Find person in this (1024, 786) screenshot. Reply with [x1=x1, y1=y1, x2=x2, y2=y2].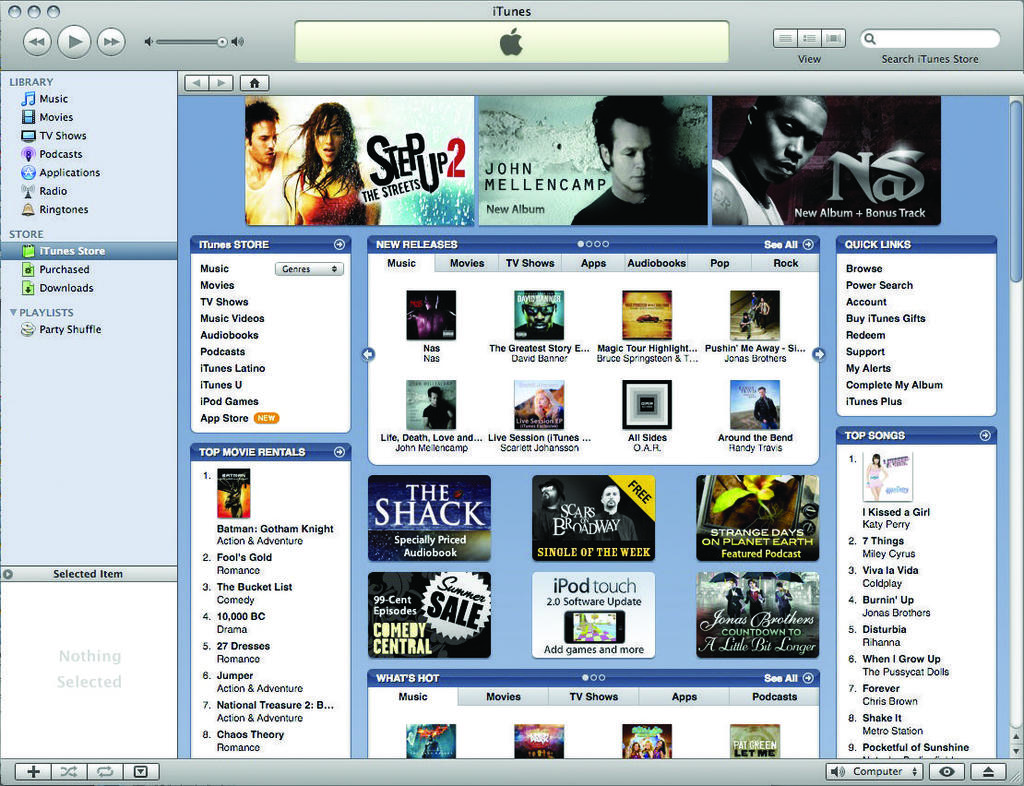
[x1=423, y1=378, x2=458, y2=430].
